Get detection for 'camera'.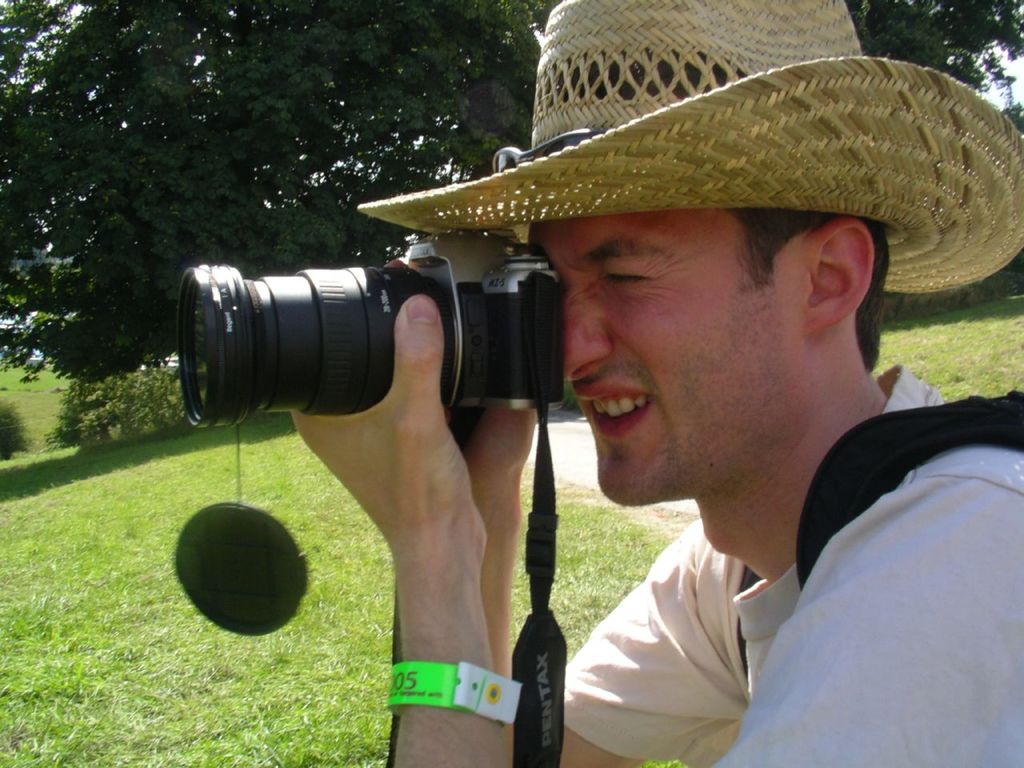
Detection: bbox=(176, 230, 570, 412).
